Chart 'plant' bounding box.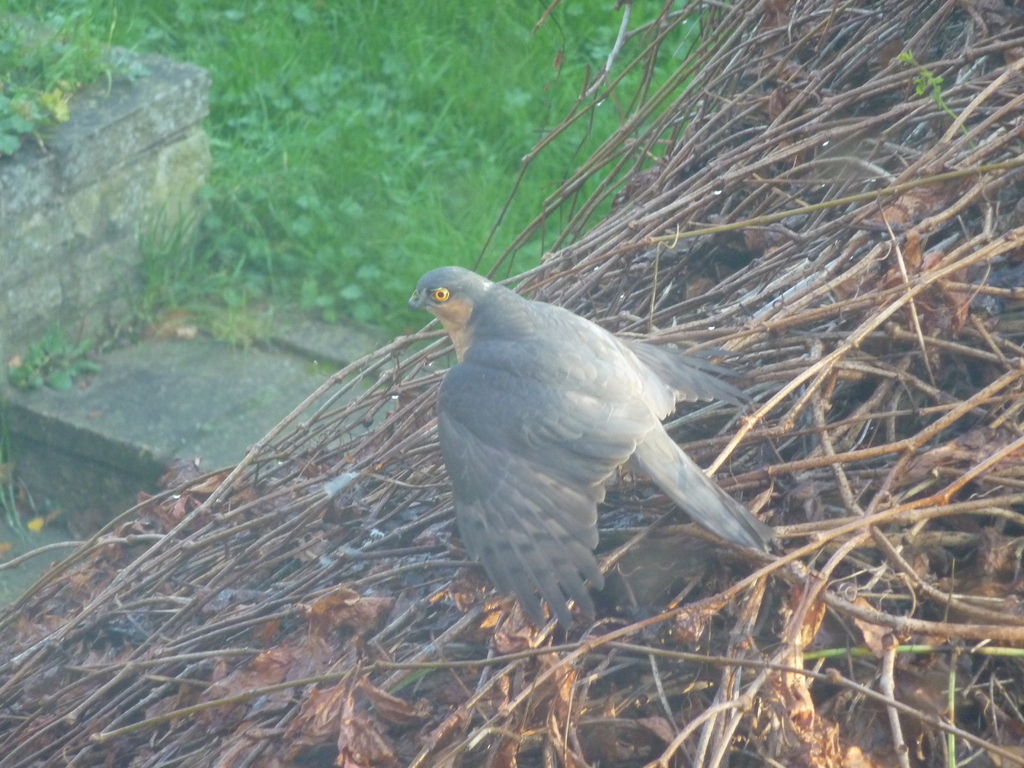
Charted: left=0, top=81, right=50, bottom=154.
